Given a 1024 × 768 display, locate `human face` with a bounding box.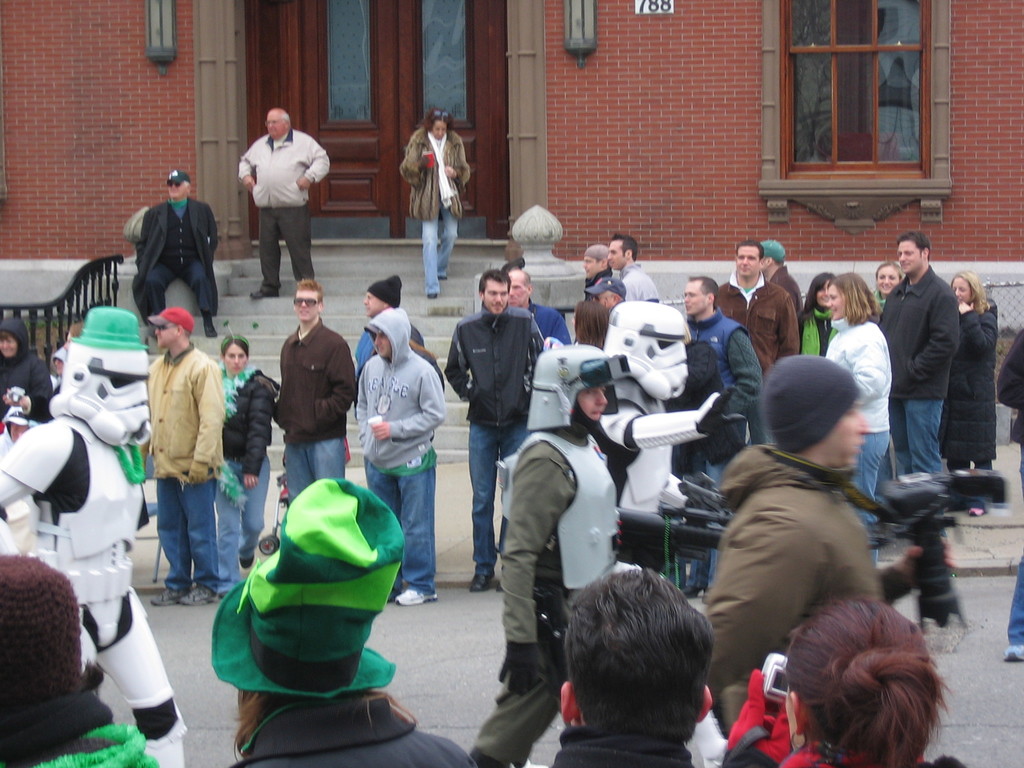
Located: {"left": 607, "top": 243, "right": 623, "bottom": 268}.
